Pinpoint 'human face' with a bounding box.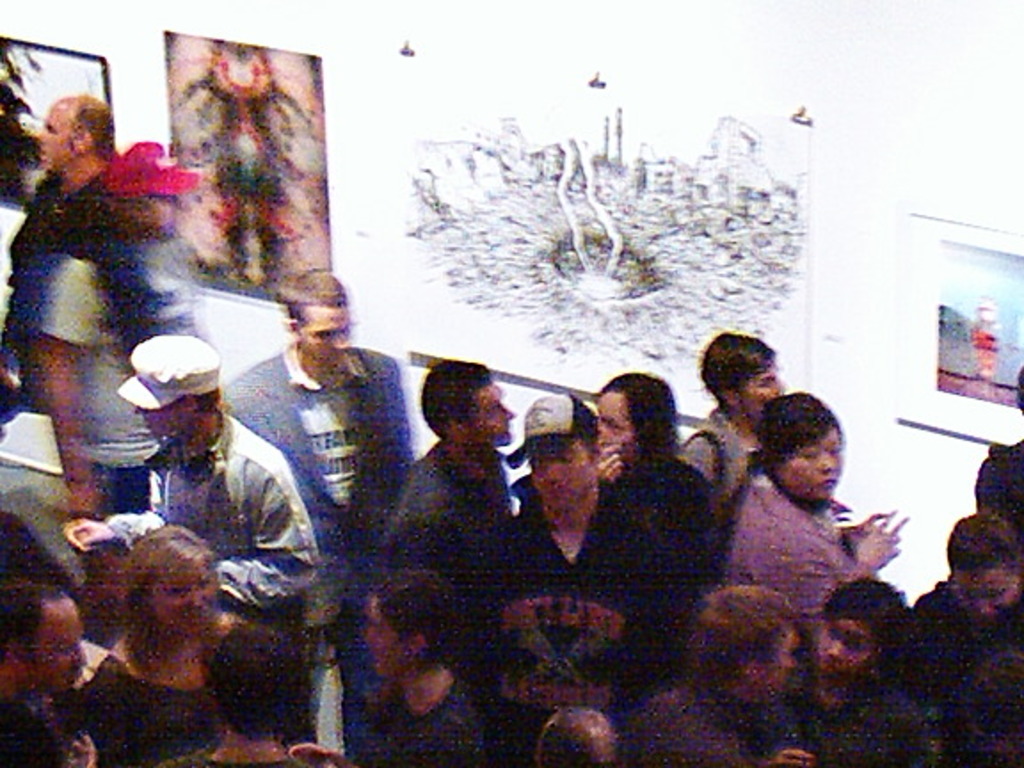
<box>133,400,185,437</box>.
